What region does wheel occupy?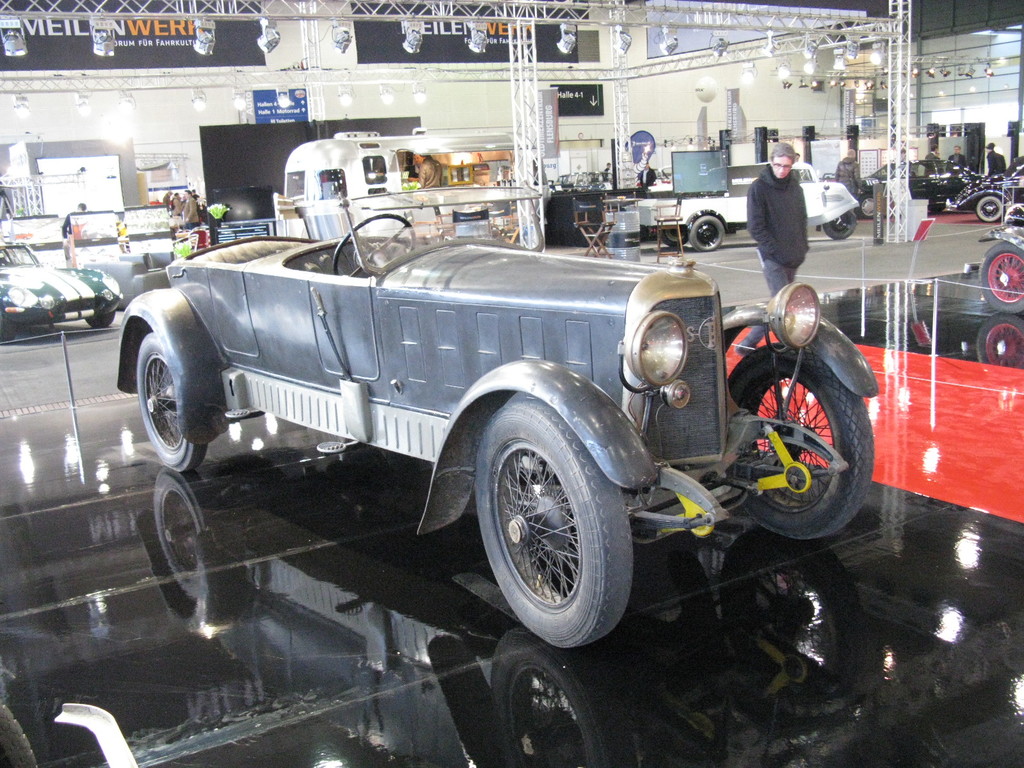
932:206:947:212.
